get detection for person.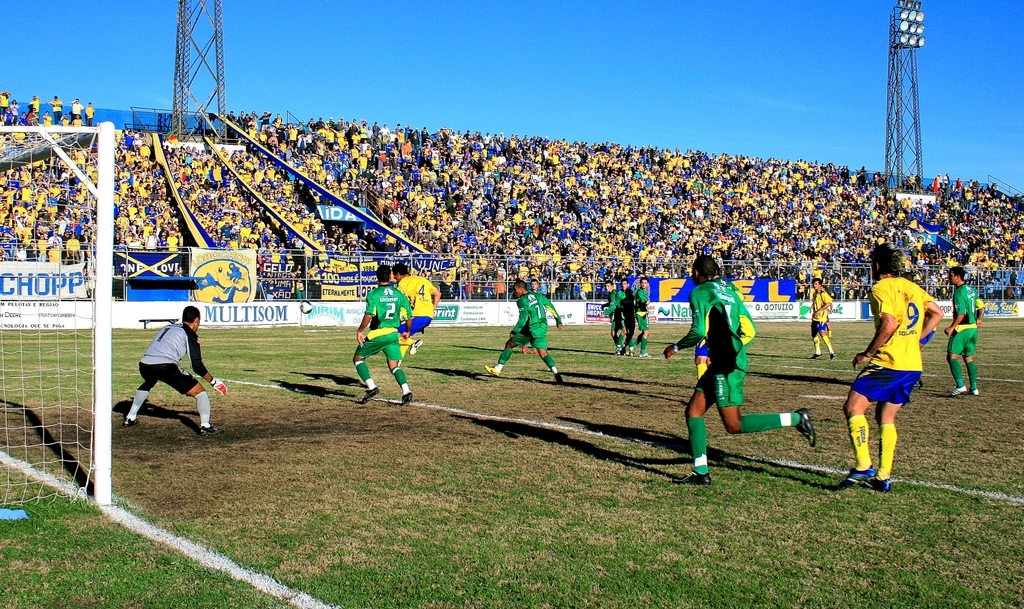
Detection: bbox(121, 305, 227, 438).
